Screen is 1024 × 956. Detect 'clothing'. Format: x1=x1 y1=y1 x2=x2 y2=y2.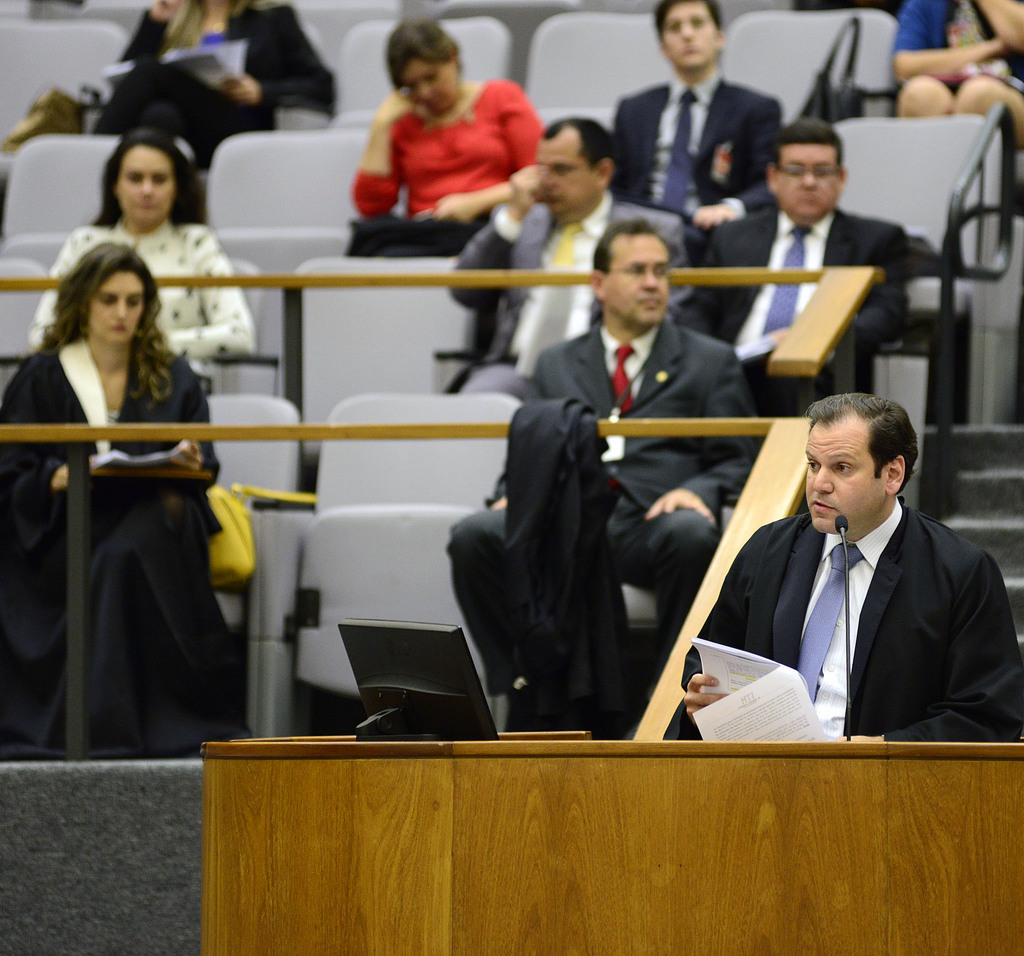
x1=446 y1=190 x2=696 y2=406.
